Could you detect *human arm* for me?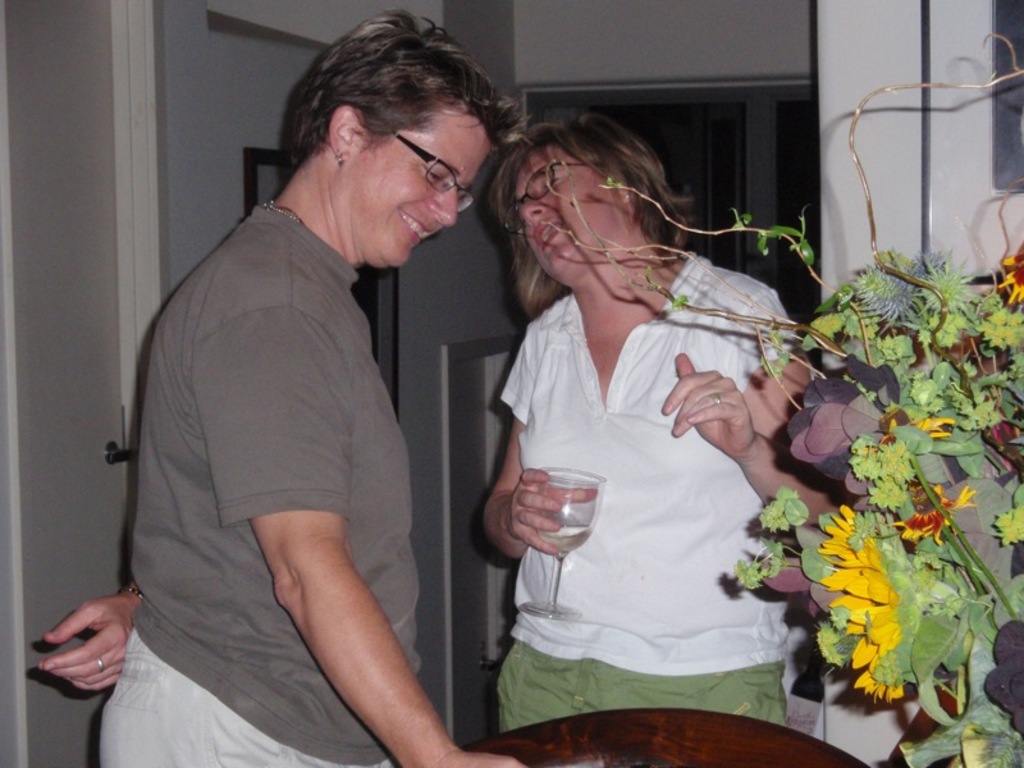
Detection result: bbox=[475, 312, 596, 559].
